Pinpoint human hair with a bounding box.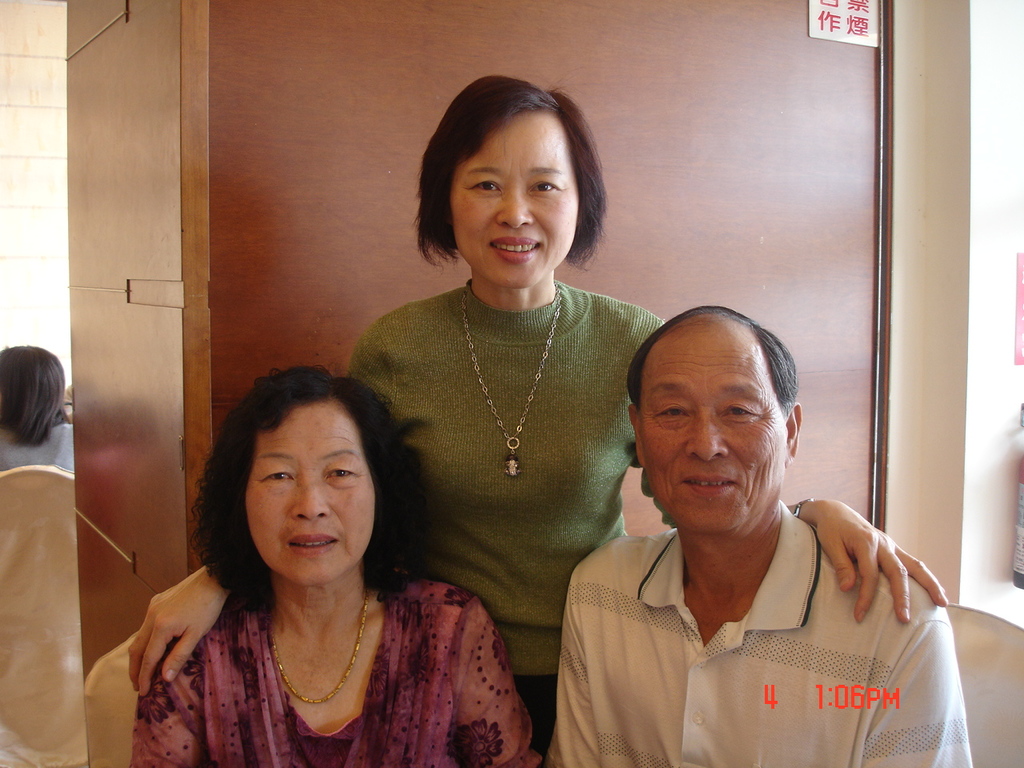
{"left": 624, "top": 304, "right": 798, "bottom": 416}.
